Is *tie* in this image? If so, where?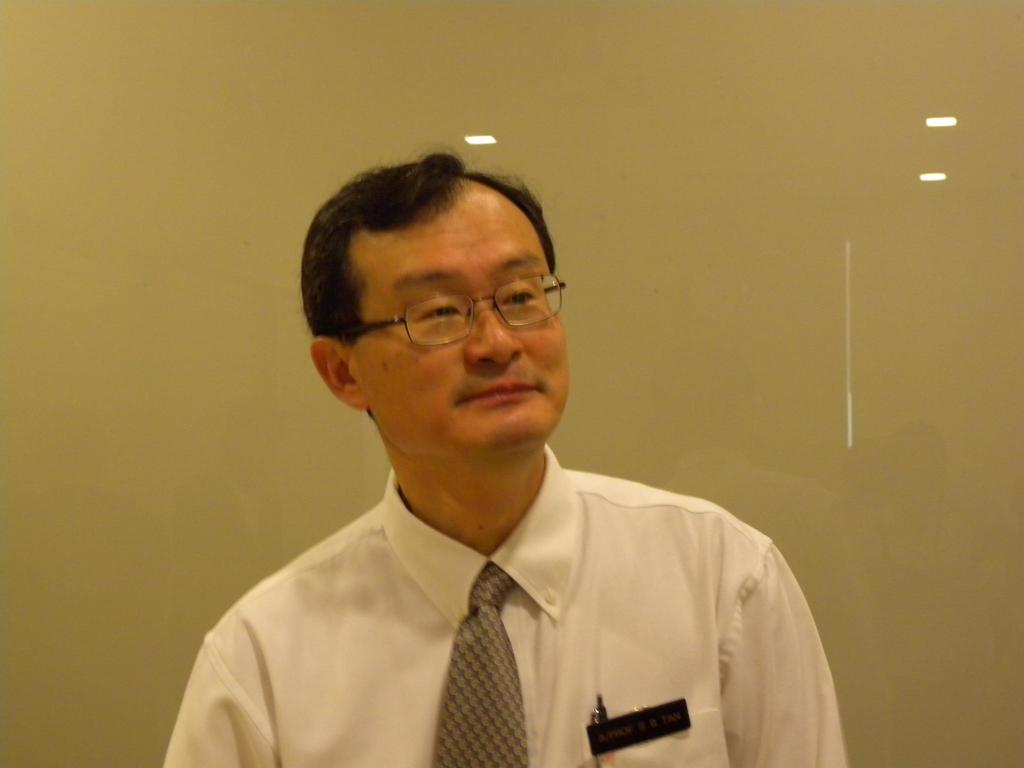
Yes, at locate(425, 561, 531, 767).
